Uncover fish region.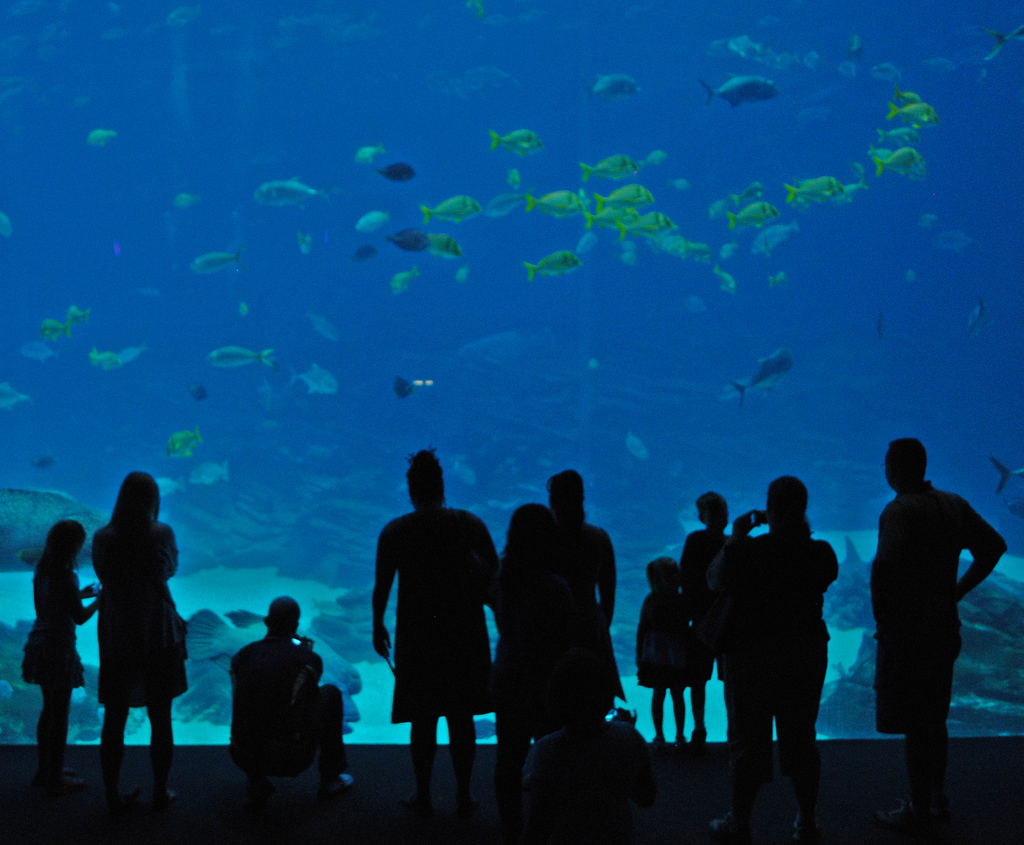
Uncovered: <region>783, 175, 840, 201</region>.
